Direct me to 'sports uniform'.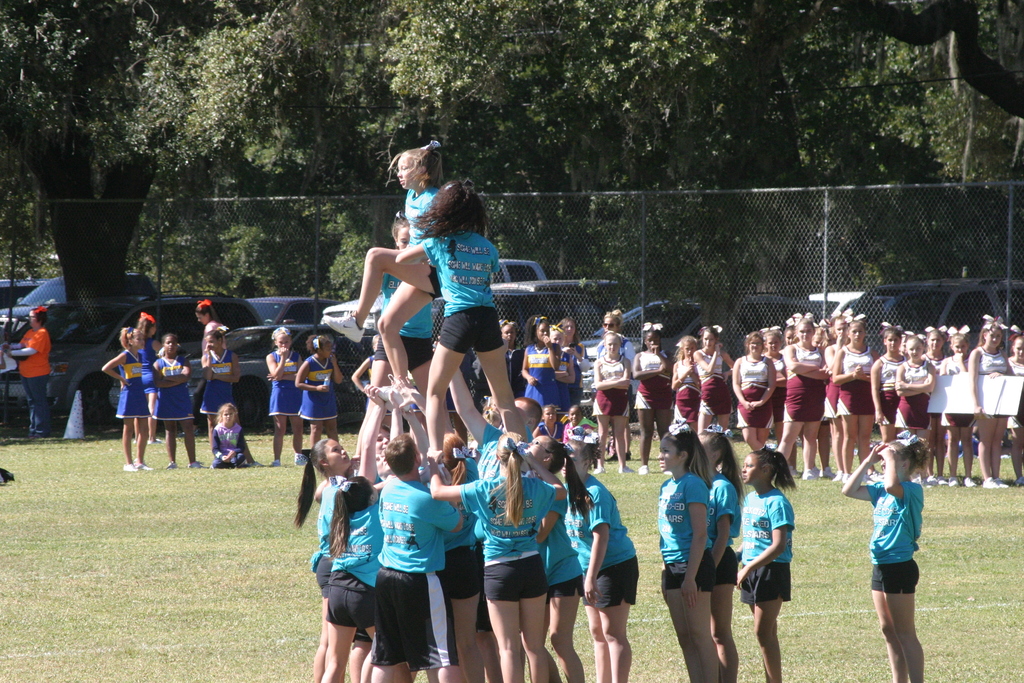
Direction: 701:475:740:582.
